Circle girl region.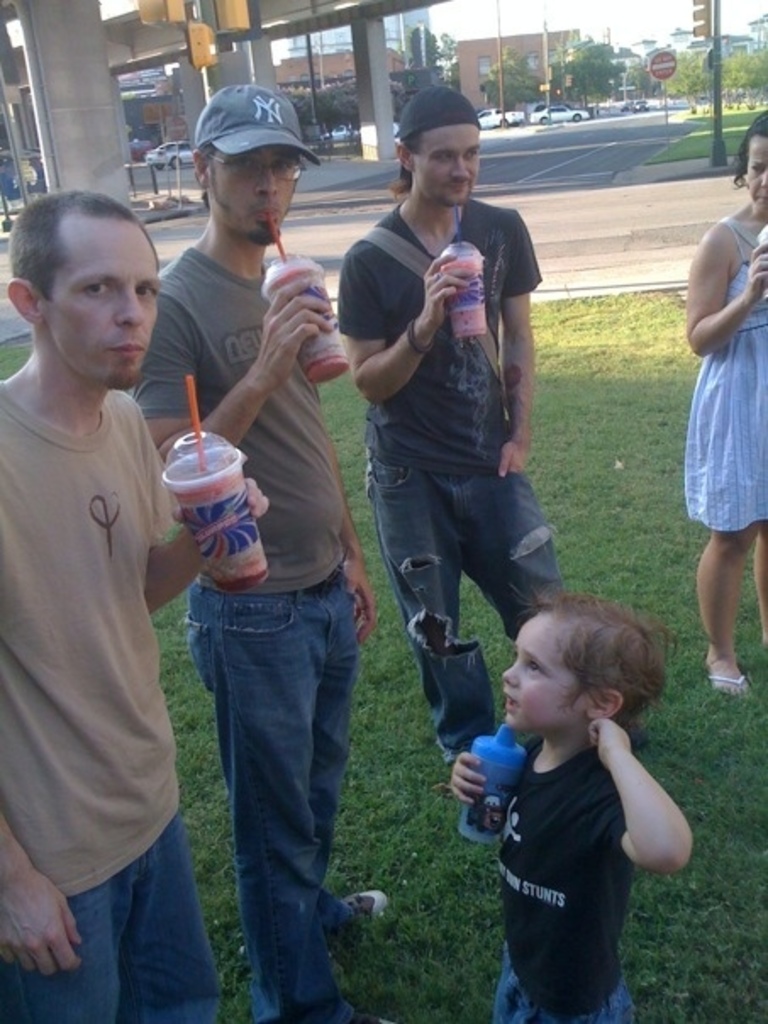
Region: box=[448, 576, 697, 1022].
